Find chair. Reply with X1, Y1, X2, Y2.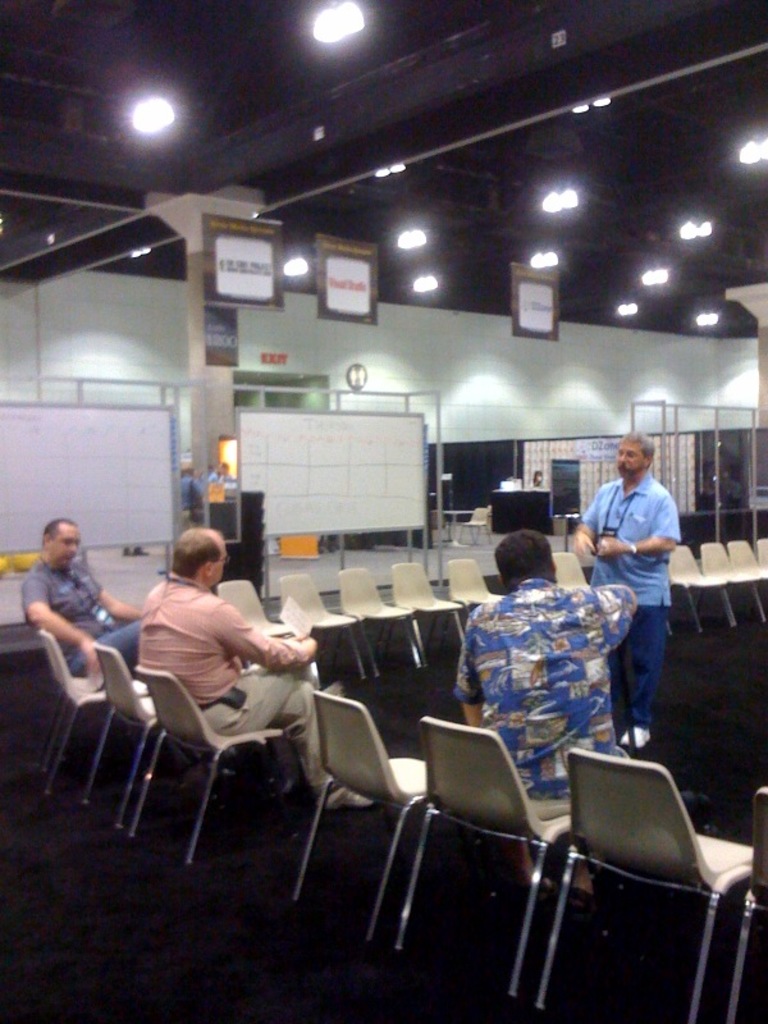
448, 558, 503, 639.
